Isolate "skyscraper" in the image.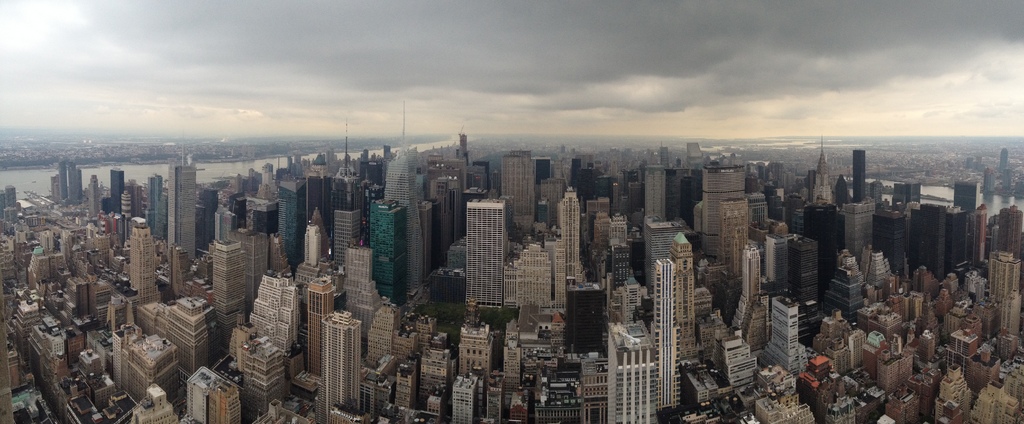
Isolated region: 994/206/1019/261.
